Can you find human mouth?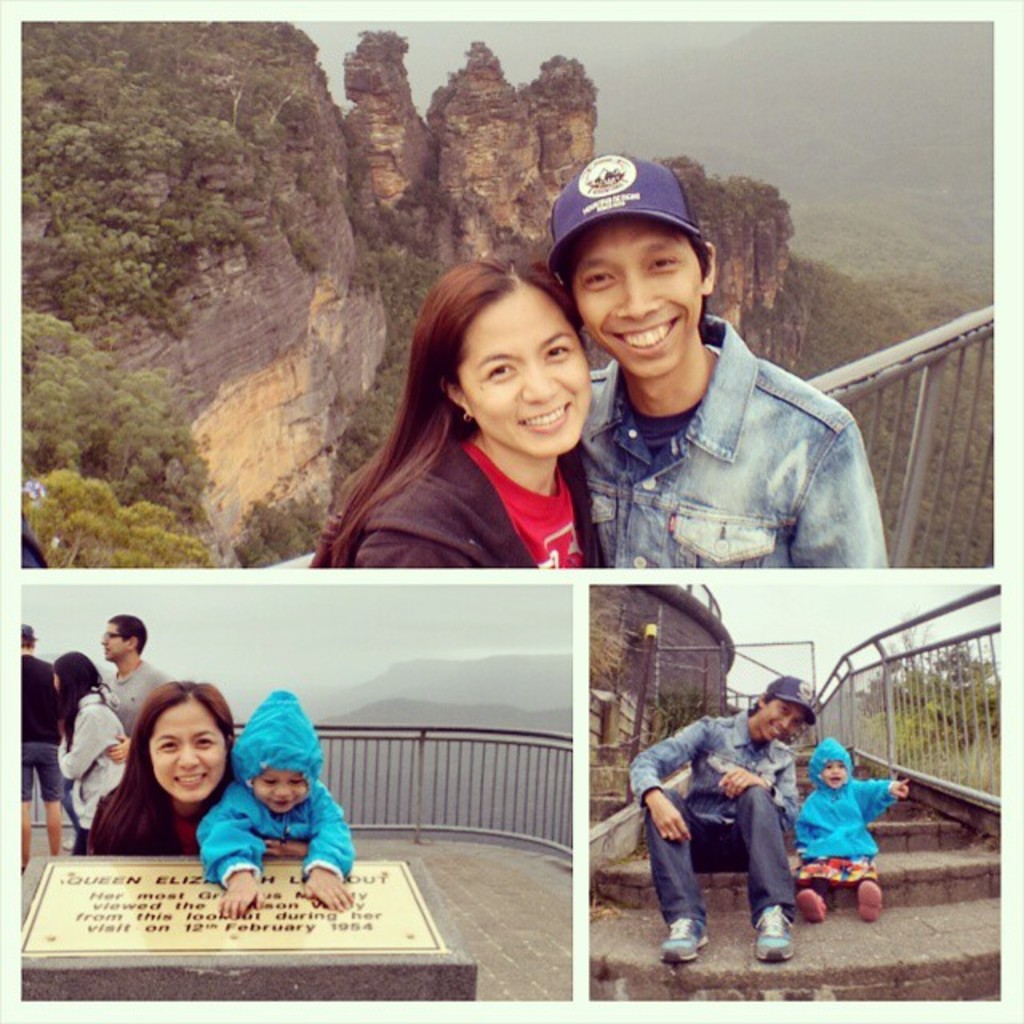
Yes, bounding box: box(610, 318, 682, 352).
